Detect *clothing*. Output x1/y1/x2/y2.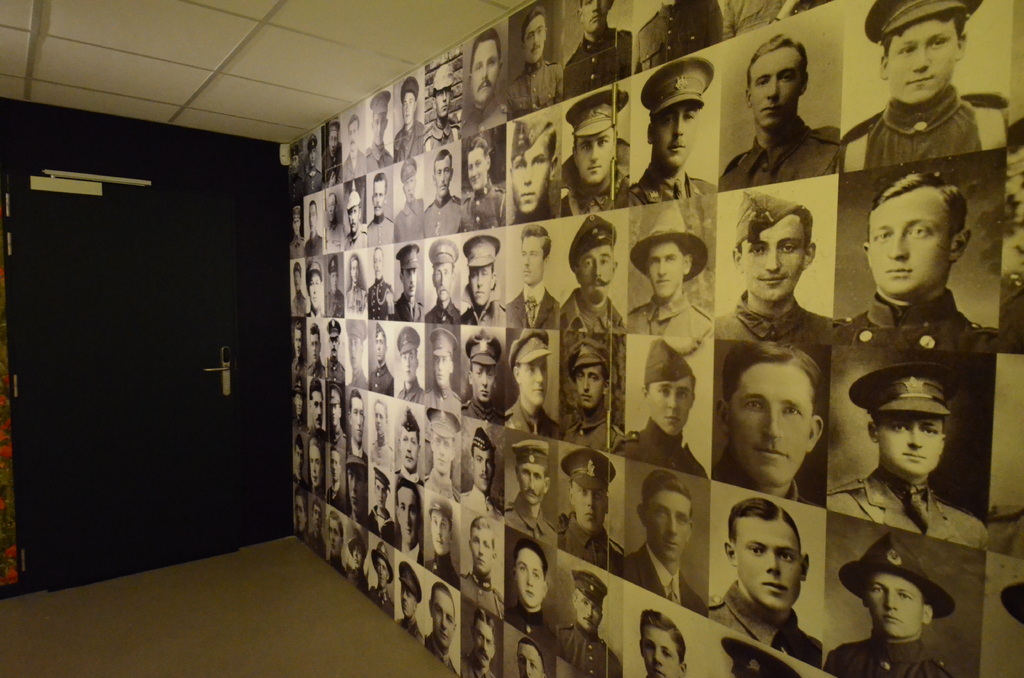
462/572/503/617.
